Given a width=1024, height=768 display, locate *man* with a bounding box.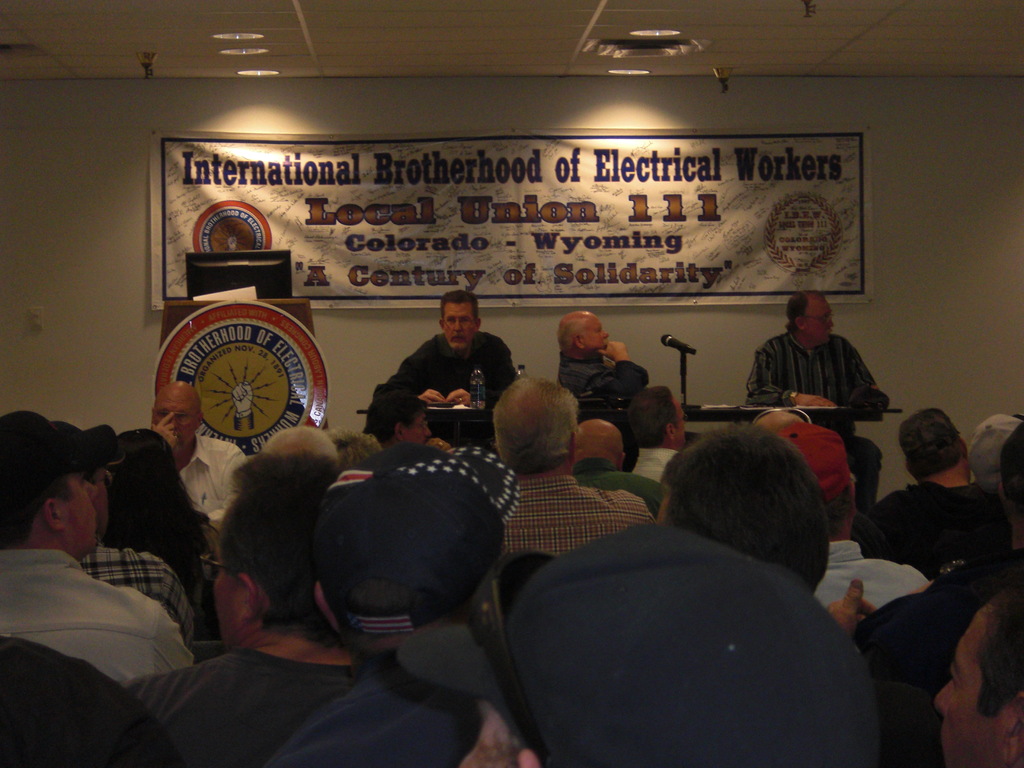
Located: bbox=(146, 381, 246, 520).
